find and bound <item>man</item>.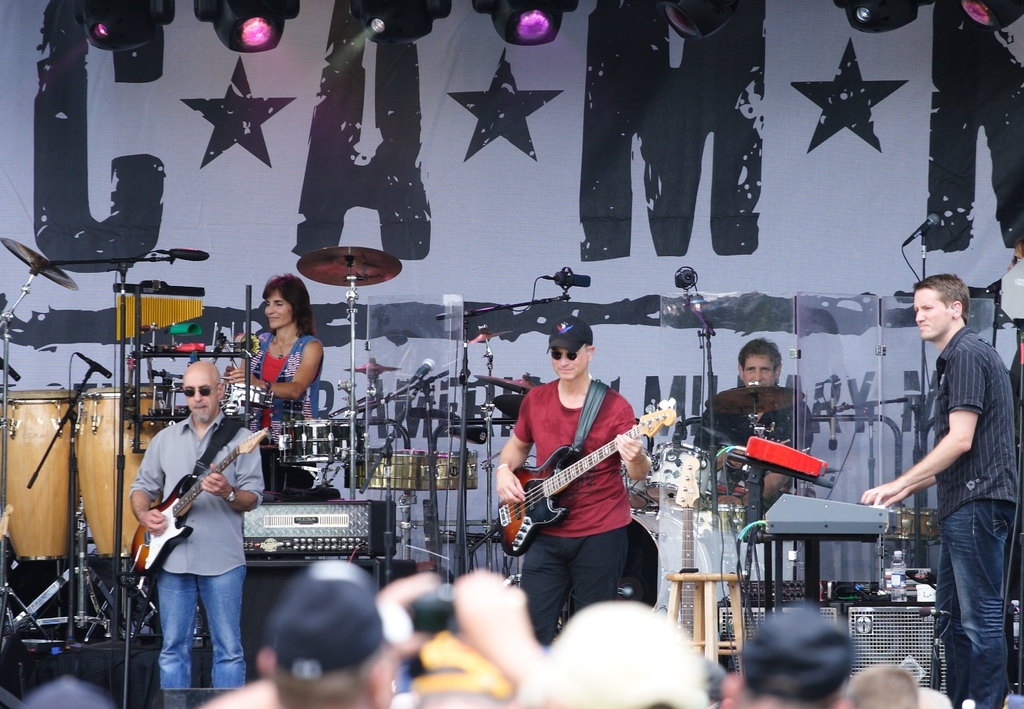
Bound: [133,354,266,687].
